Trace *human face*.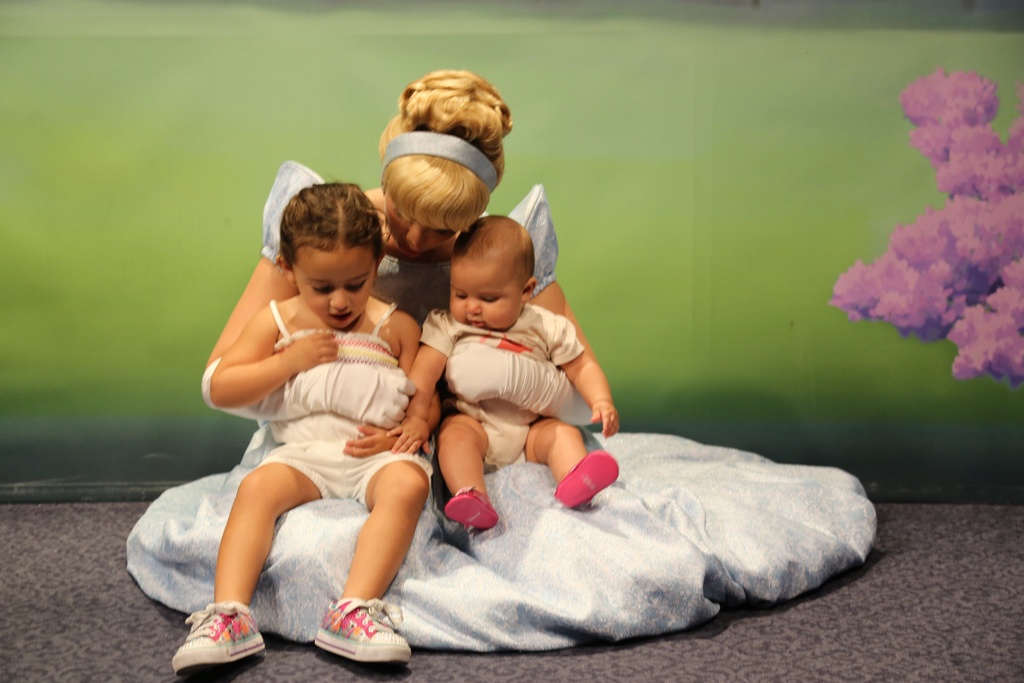
Traced to [left=446, top=263, right=522, bottom=333].
